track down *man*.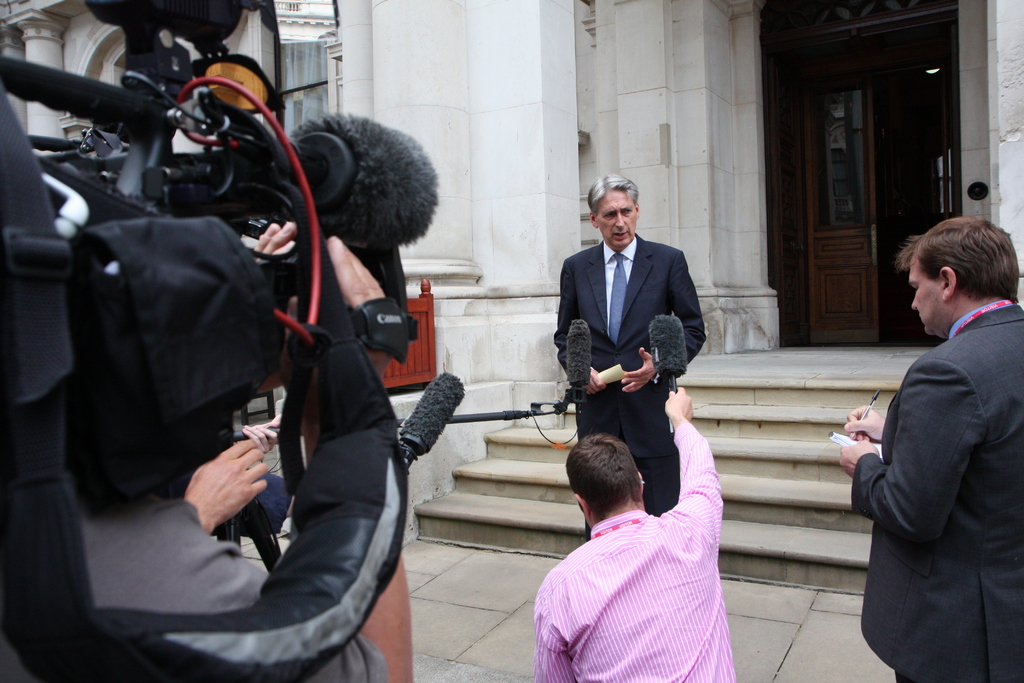
Tracked to detection(846, 187, 1021, 682).
